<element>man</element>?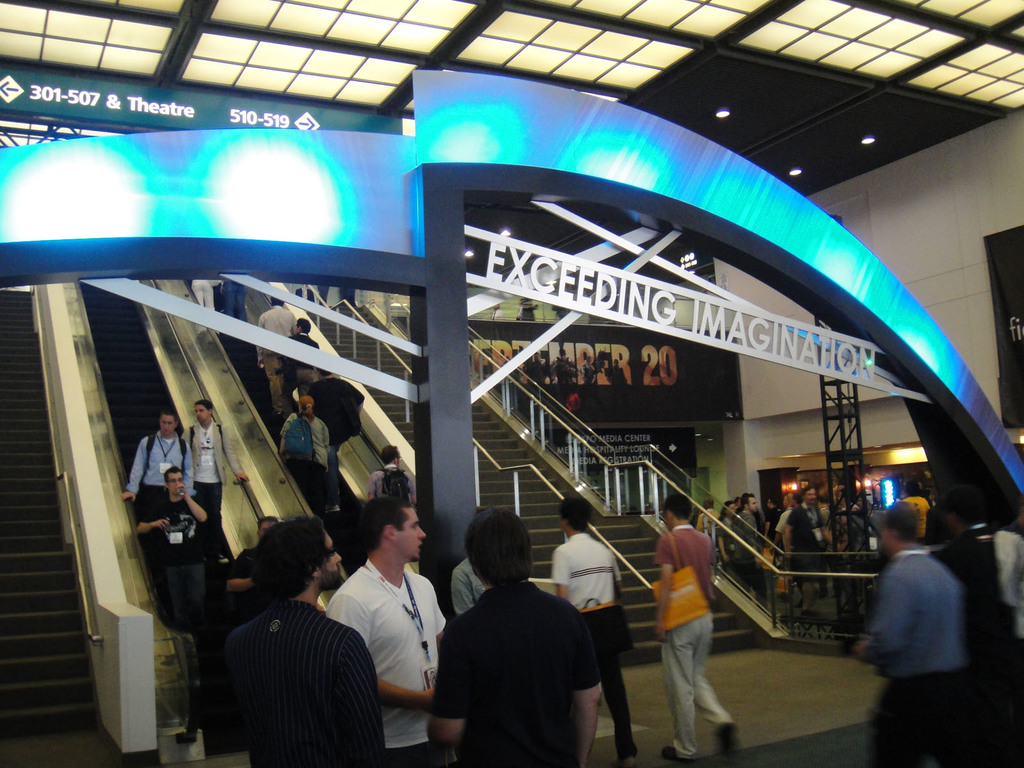
653/497/746/759
